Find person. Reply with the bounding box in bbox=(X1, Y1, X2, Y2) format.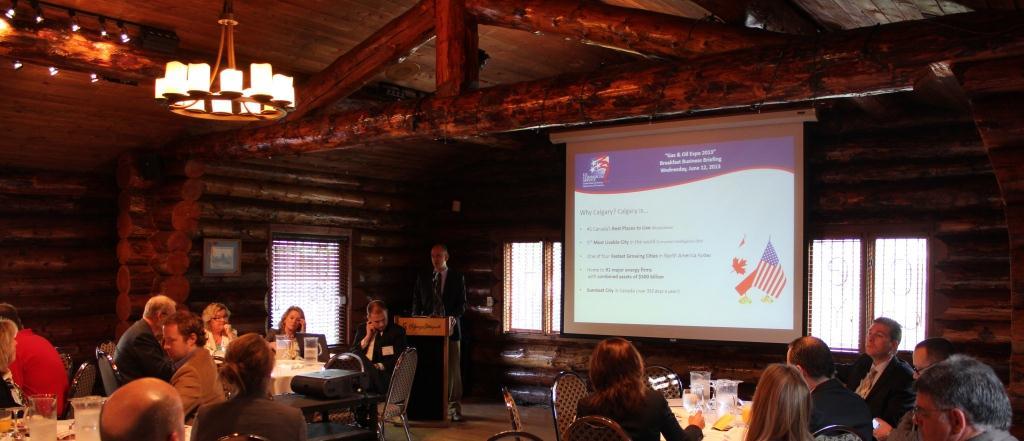
bbox=(841, 320, 913, 424).
